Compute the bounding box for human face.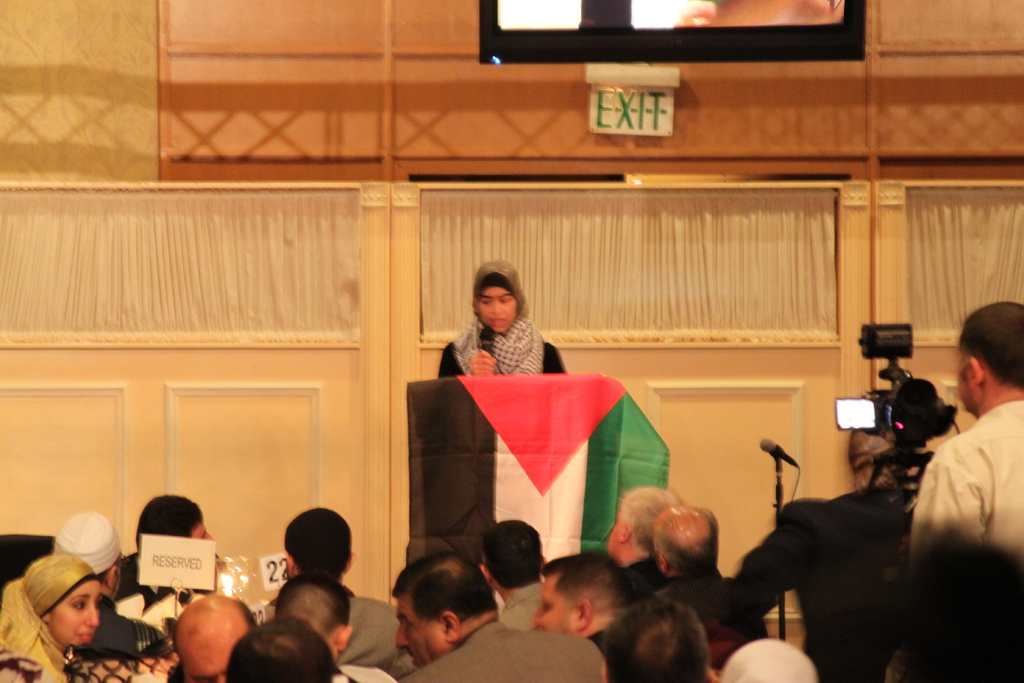
pyautogui.locateOnScreen(608, 524, 623, 552).
